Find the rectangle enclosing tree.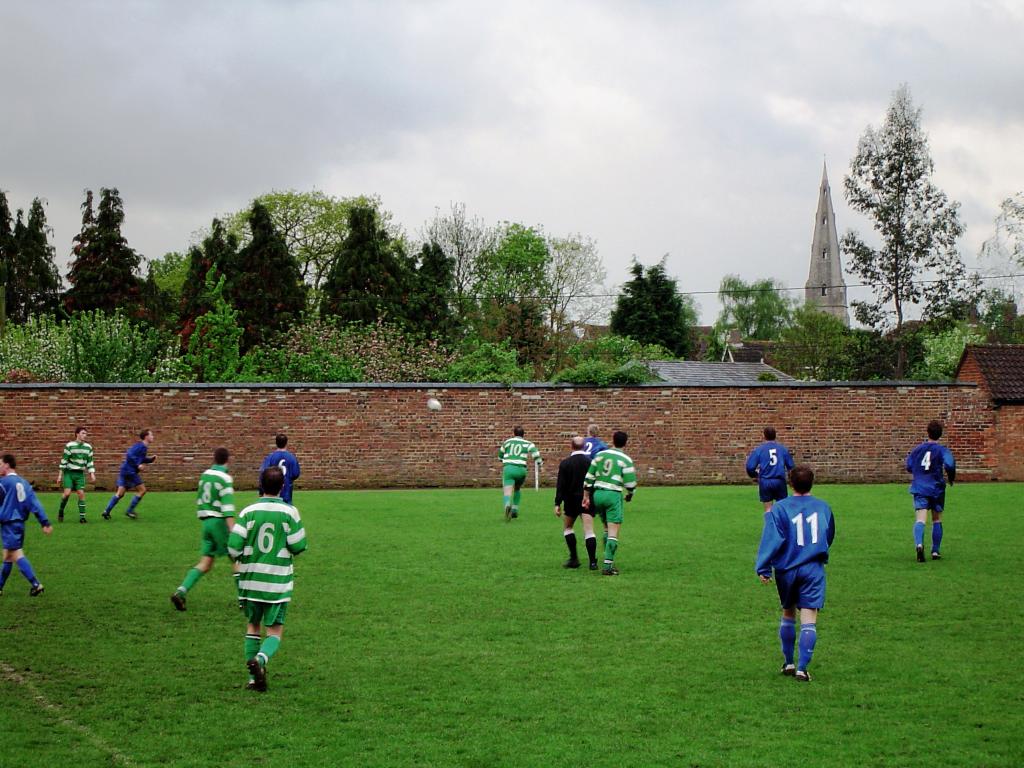
Rect(319, 204, 461, 349).
